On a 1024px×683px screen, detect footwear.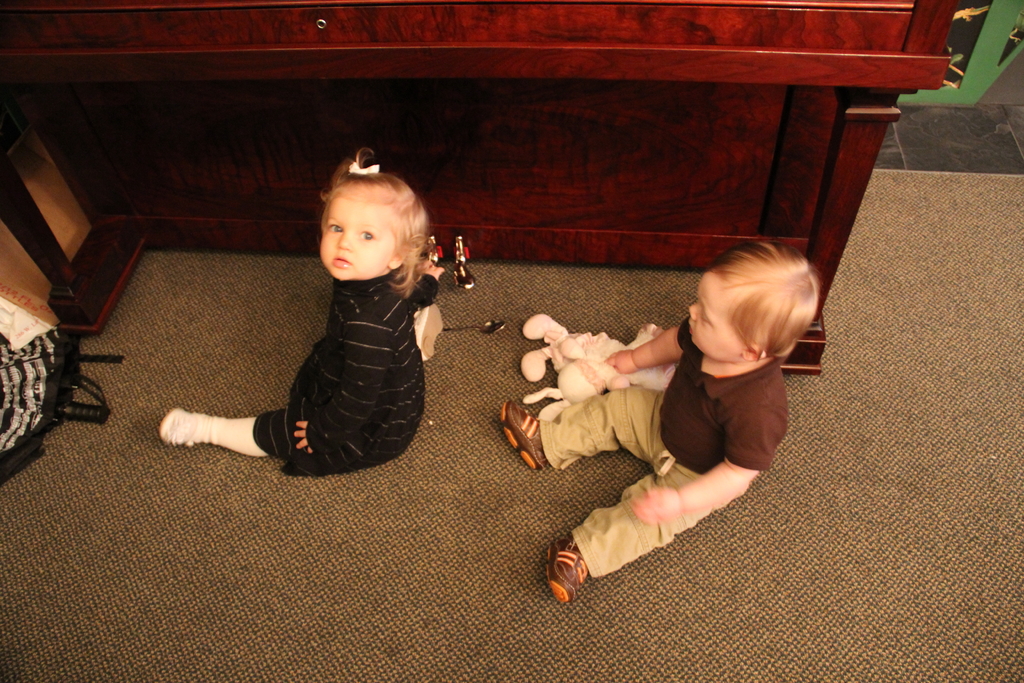
select_region(500, 403, 549, 472).
